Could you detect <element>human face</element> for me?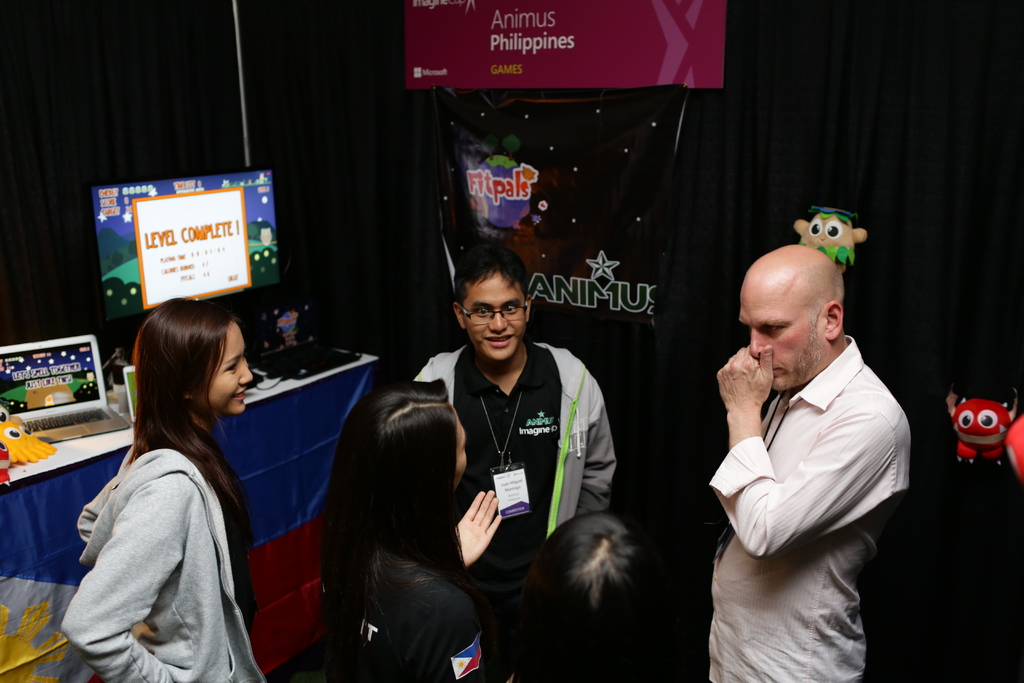
Detection result: {"left": 452, "top": 412, "right": 470, "bottom": 486}.
